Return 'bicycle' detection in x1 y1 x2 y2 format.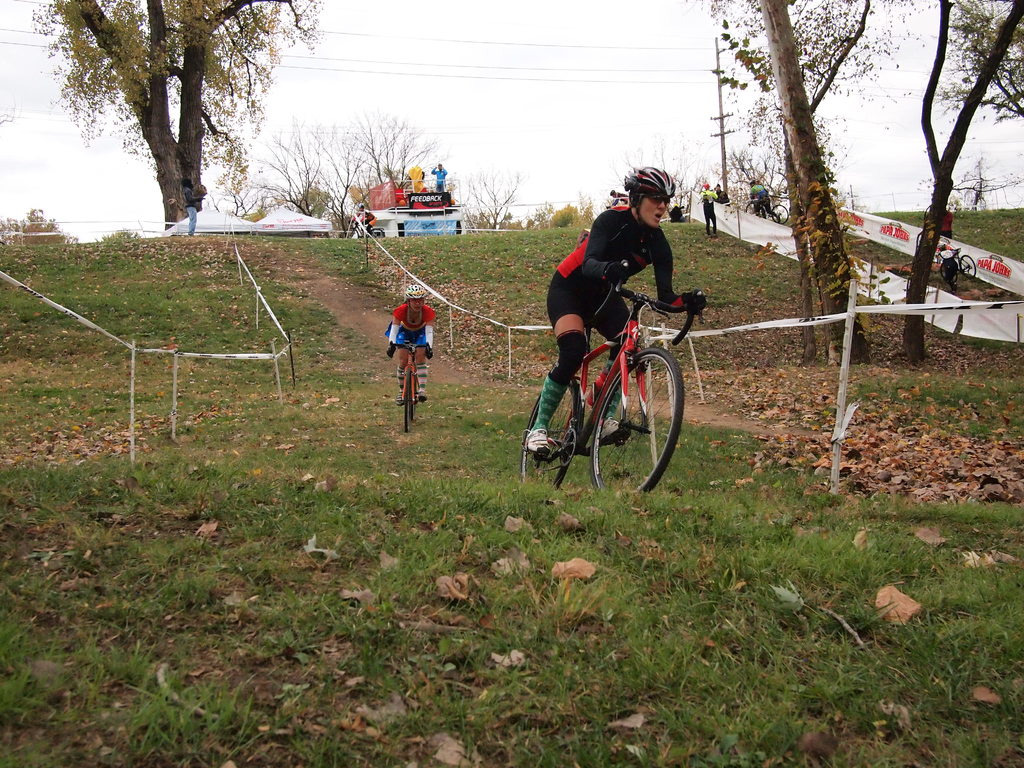
748 202 792 223.
